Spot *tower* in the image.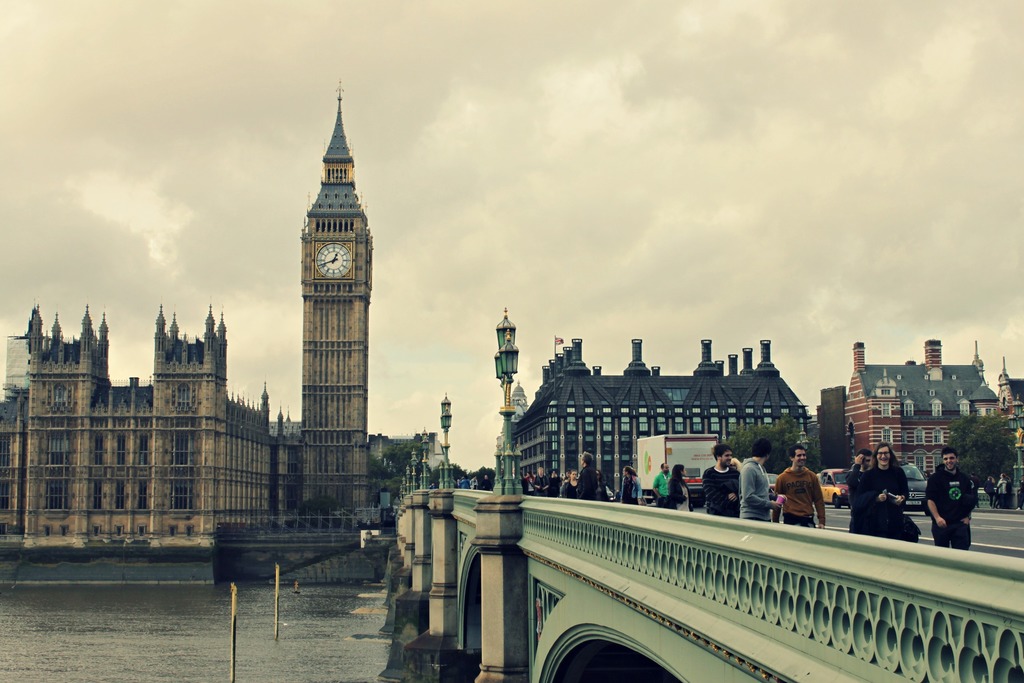
*tower* found at [left=294, top=81, right=372, bottom=519].
